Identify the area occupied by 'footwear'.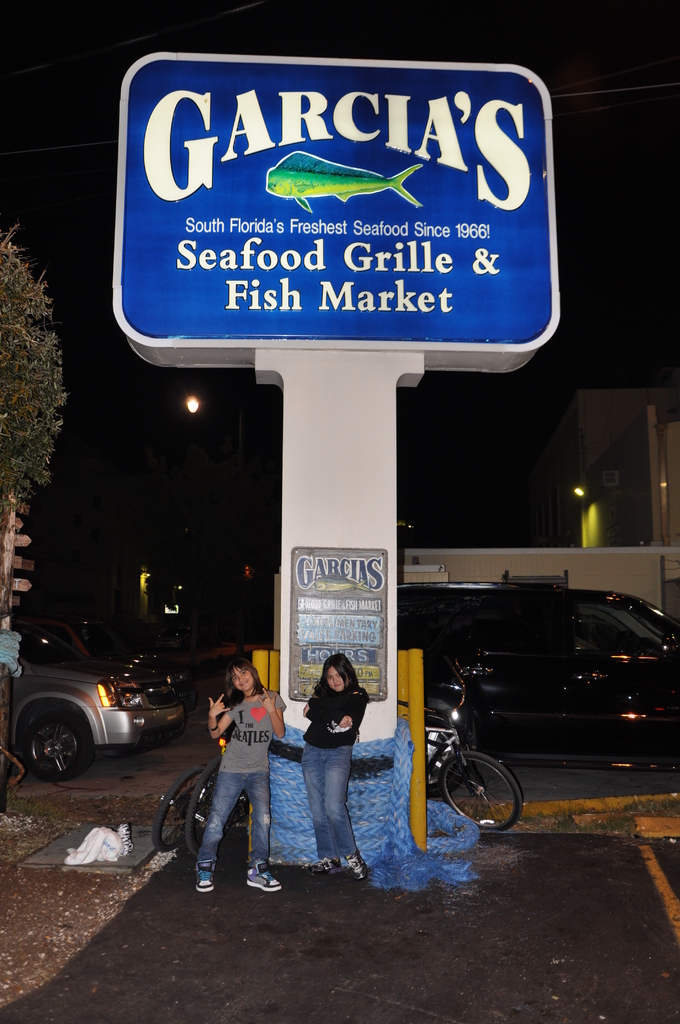
Area: select_region(243, 863, 280, 893).
